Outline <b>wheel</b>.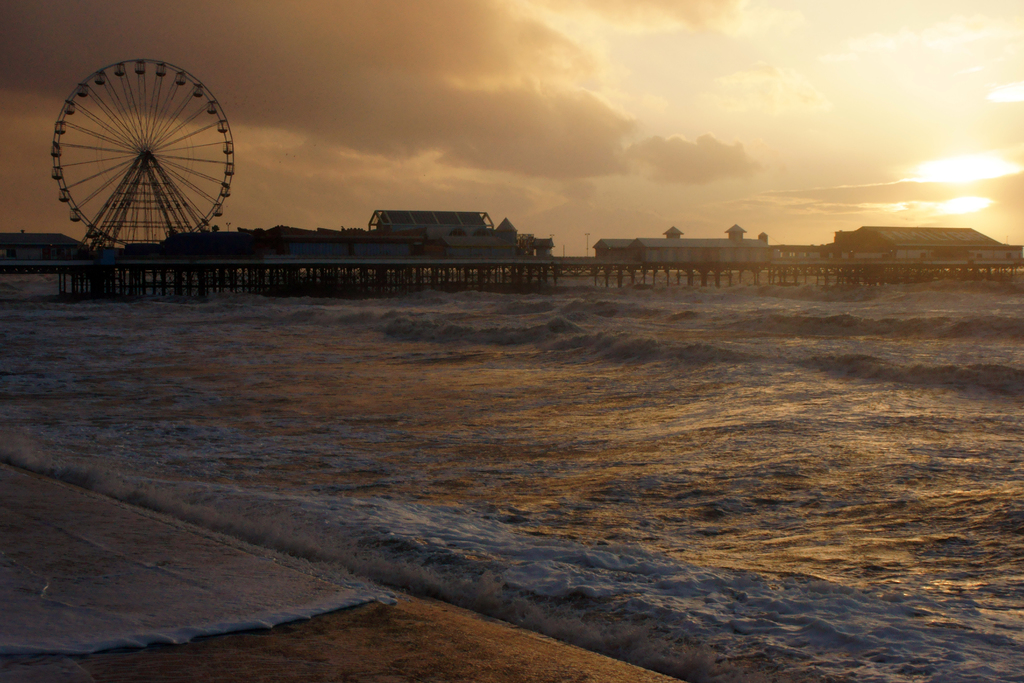
Outline: box(47, 62, 235, 255).
